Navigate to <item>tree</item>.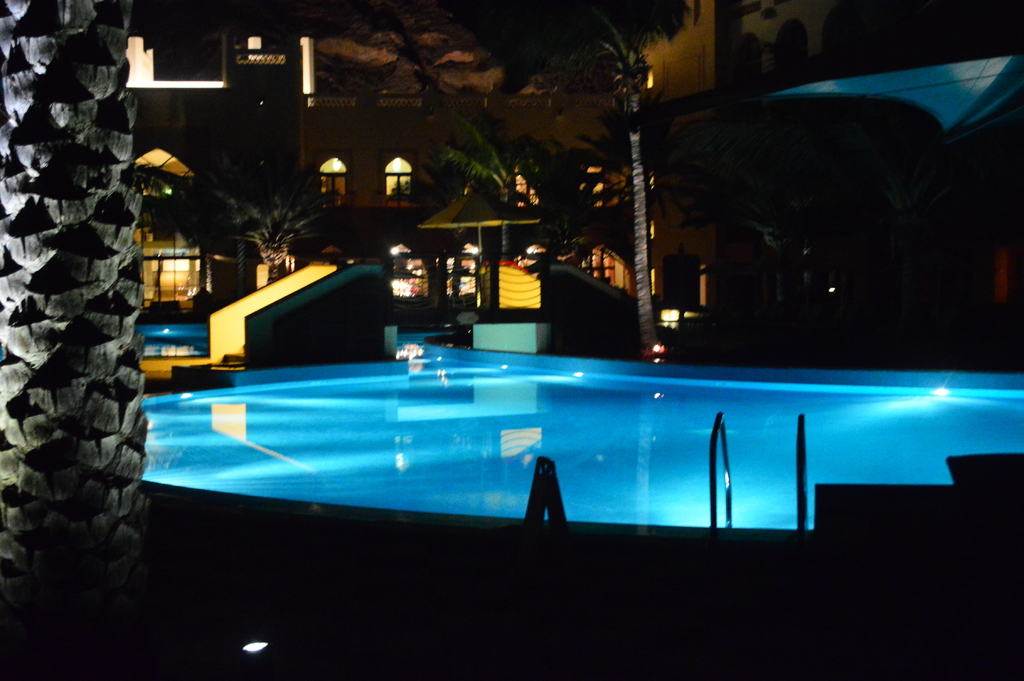
Navigation target: locate(225, 176, 311, 282).
